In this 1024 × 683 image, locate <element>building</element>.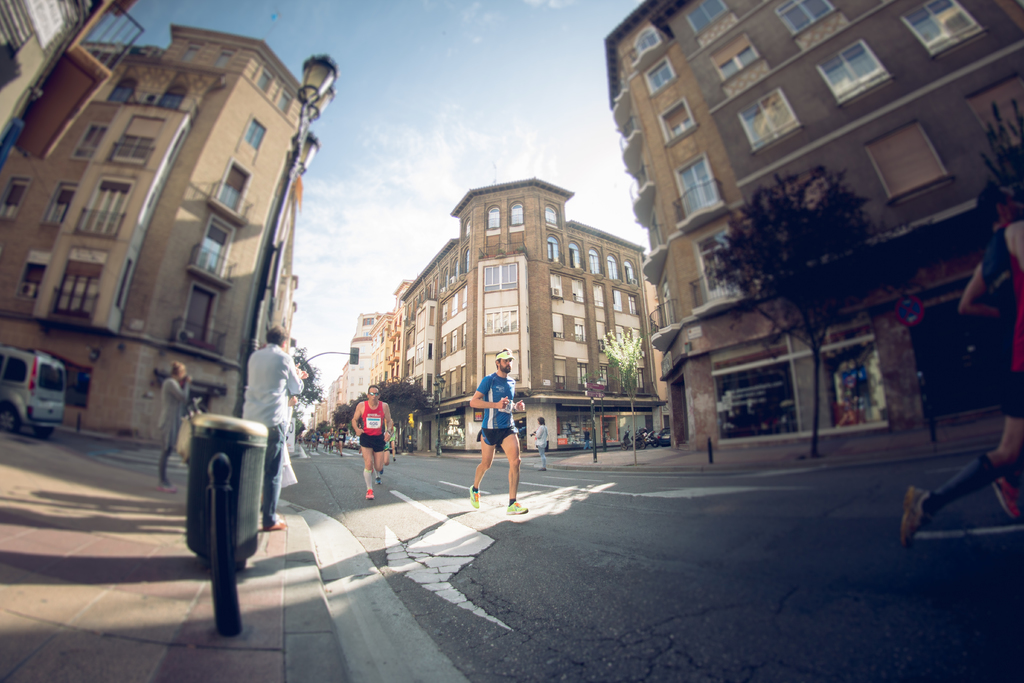
Bounding box: pyautogui.locateOnScreen(0, 0, 147, 168).
